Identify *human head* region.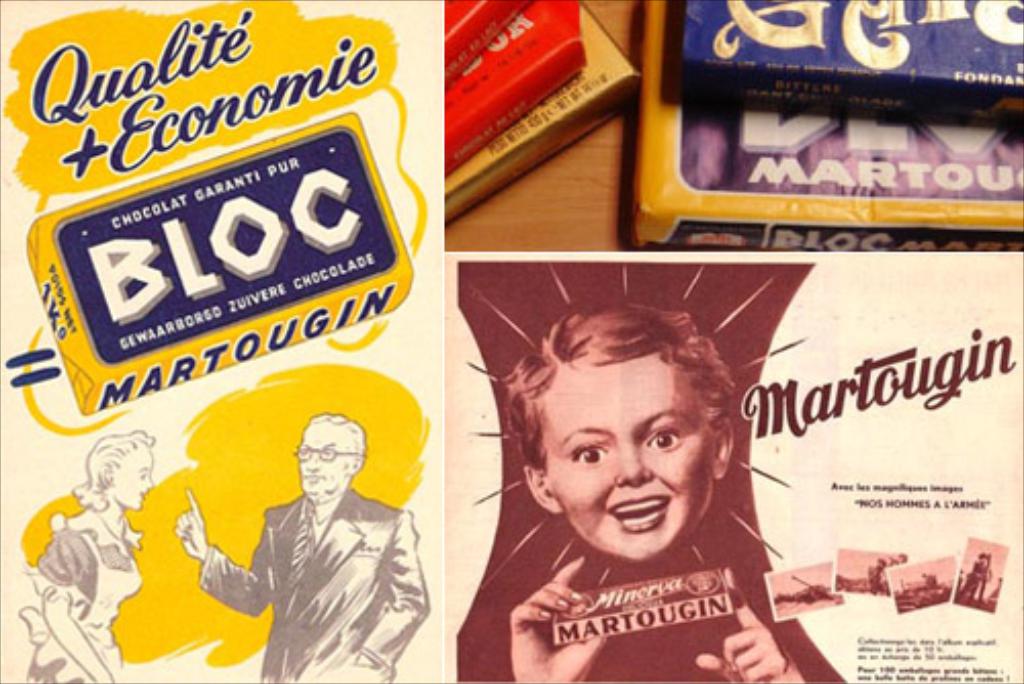
Region: x1=295 y1=405 x2=365 y2=496.
